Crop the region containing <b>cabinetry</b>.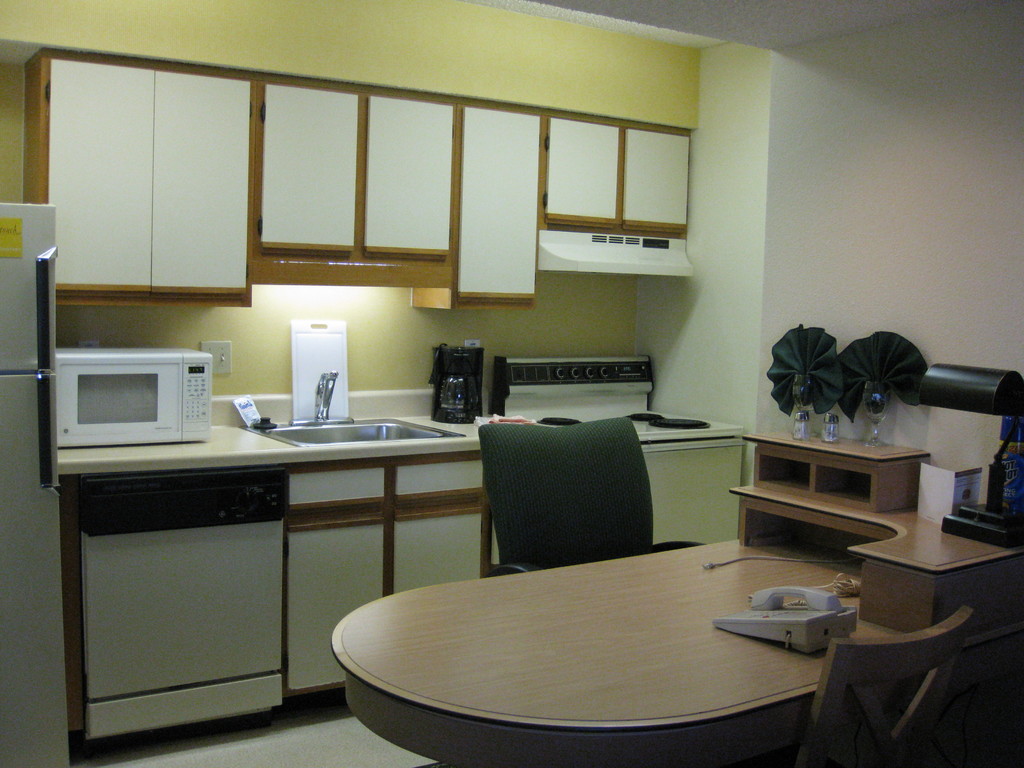
Crop region: {"left": 445, "top": 113, "right": 541, "bottom": 303}.
